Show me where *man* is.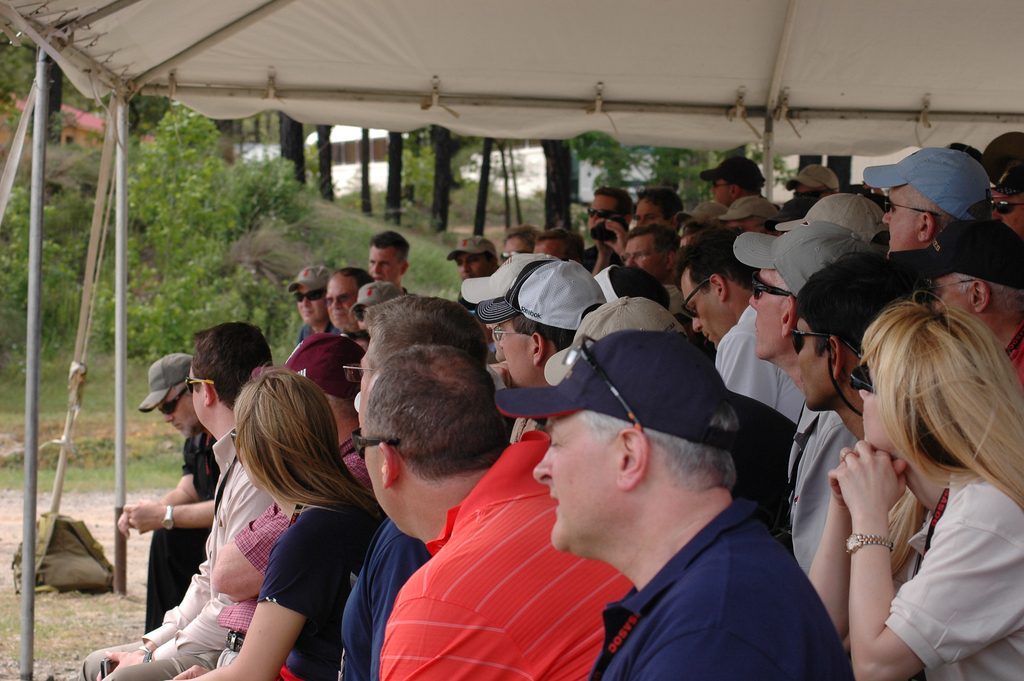
*man* is at (x1=81, y1=322, x2=273, y2=680).
